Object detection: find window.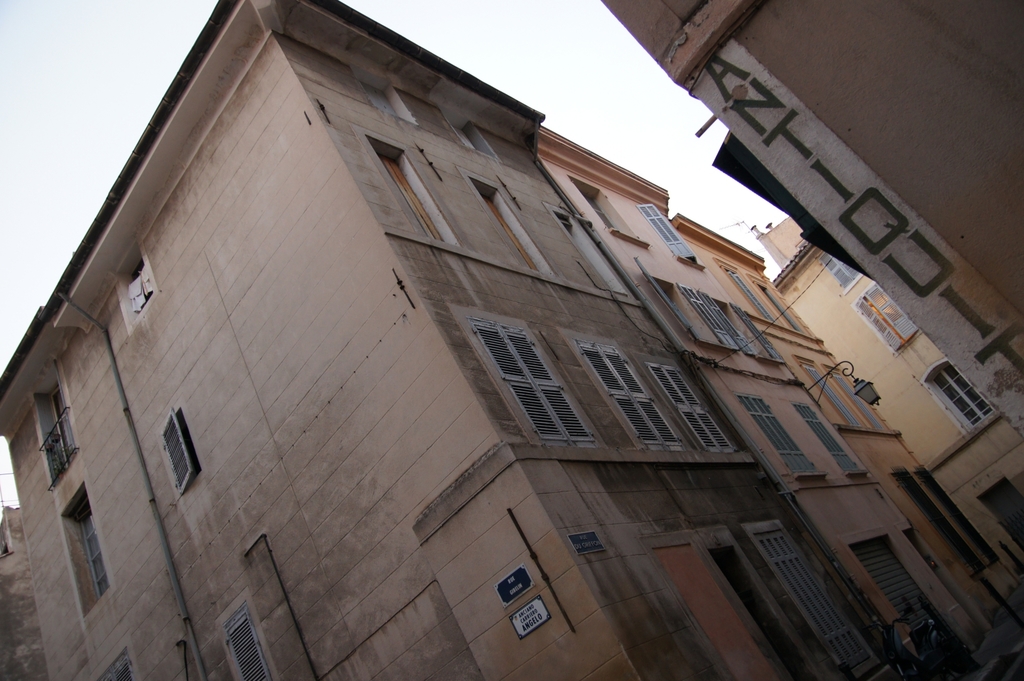
(688,288,777,360).
